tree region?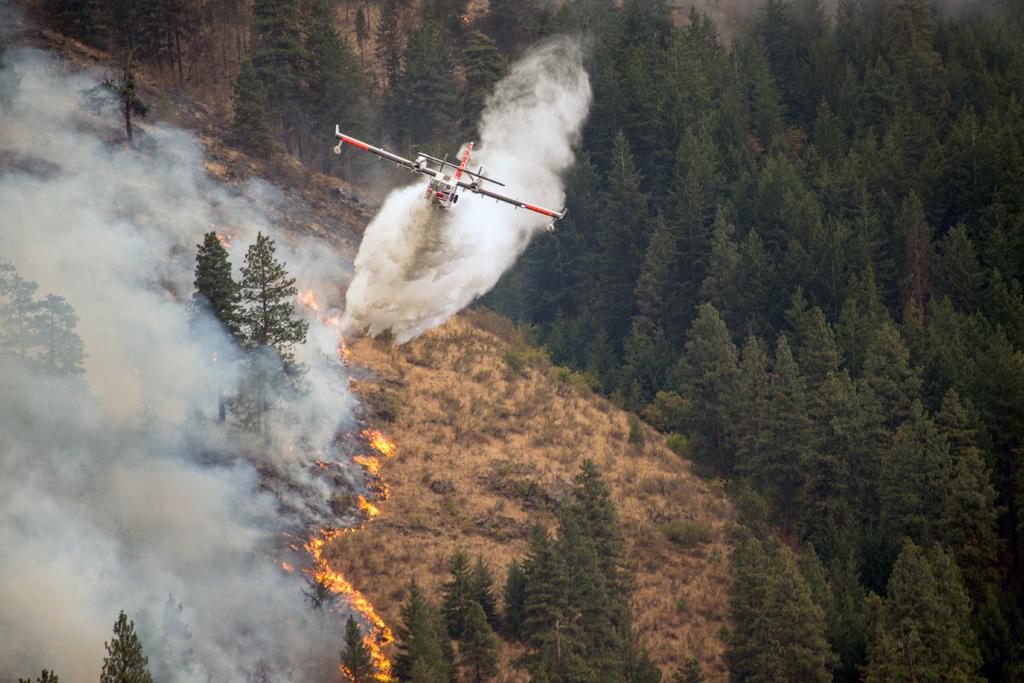
bbox(520, 522, 558, 605)
